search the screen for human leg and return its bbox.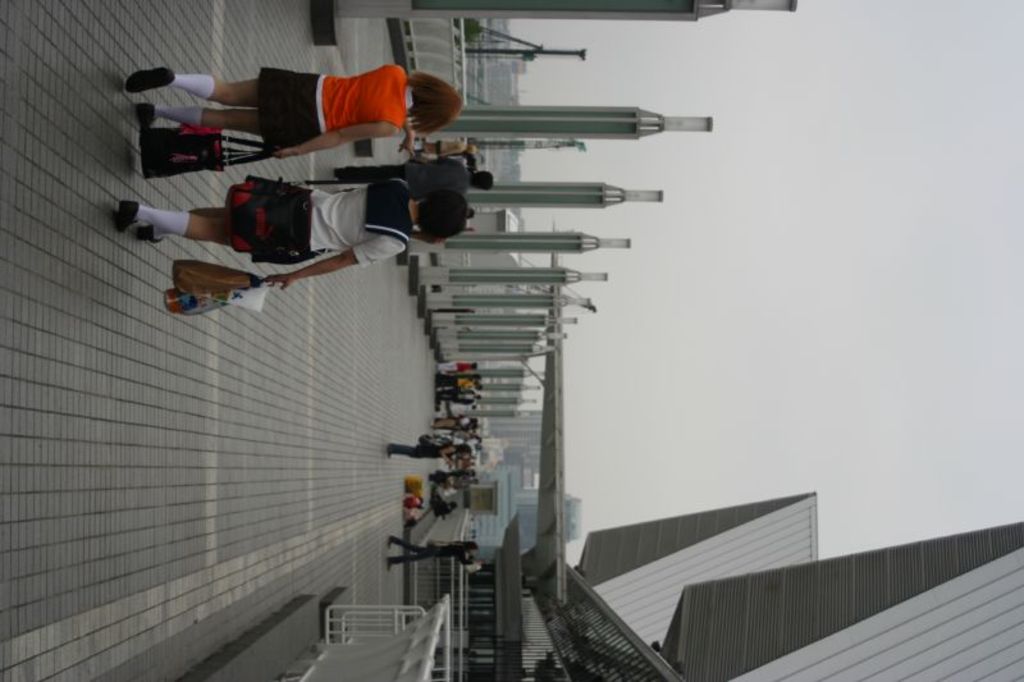
Found: [127,74,317,106].
